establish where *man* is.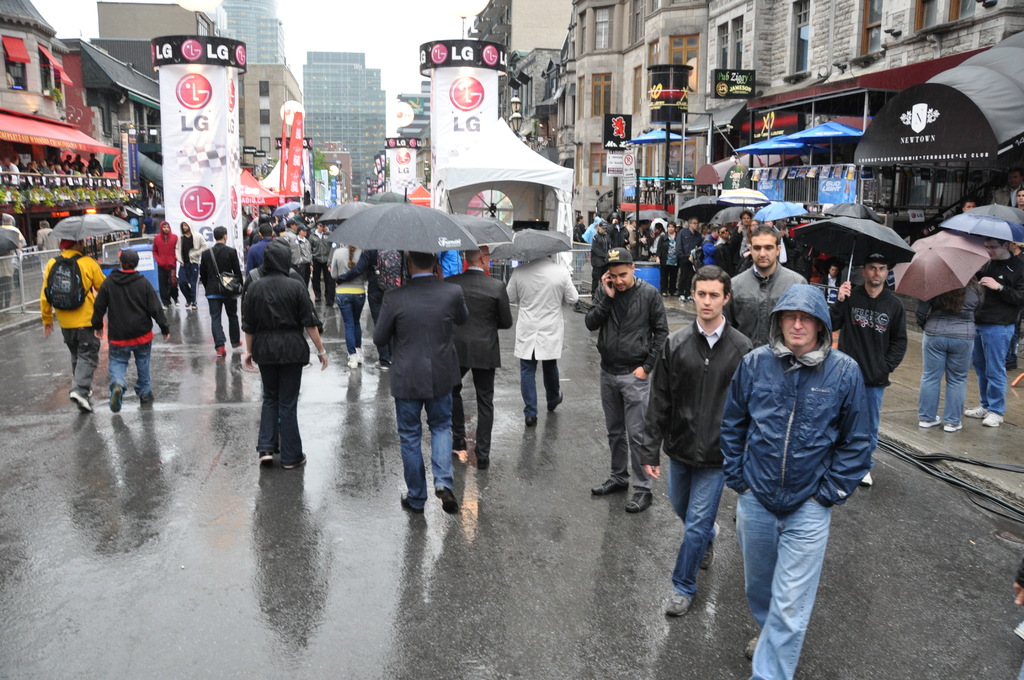
Established at left=722, top=281, right=872, bottom=679.
